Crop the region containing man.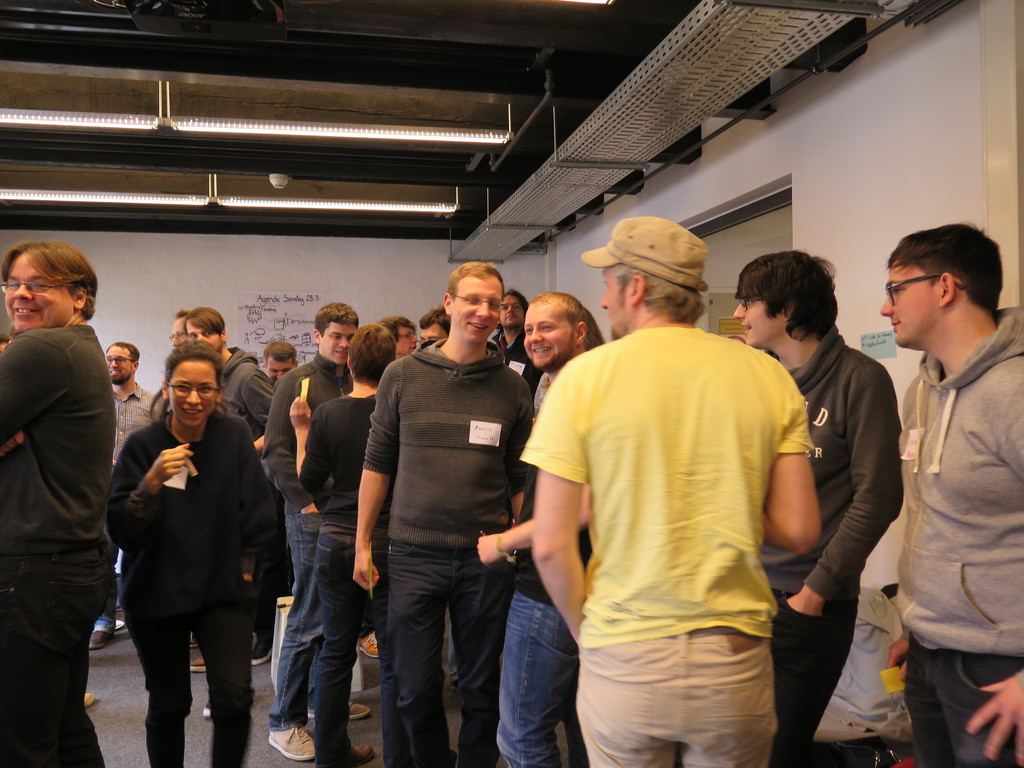
Crop region: 488, 287, 544, 395.
